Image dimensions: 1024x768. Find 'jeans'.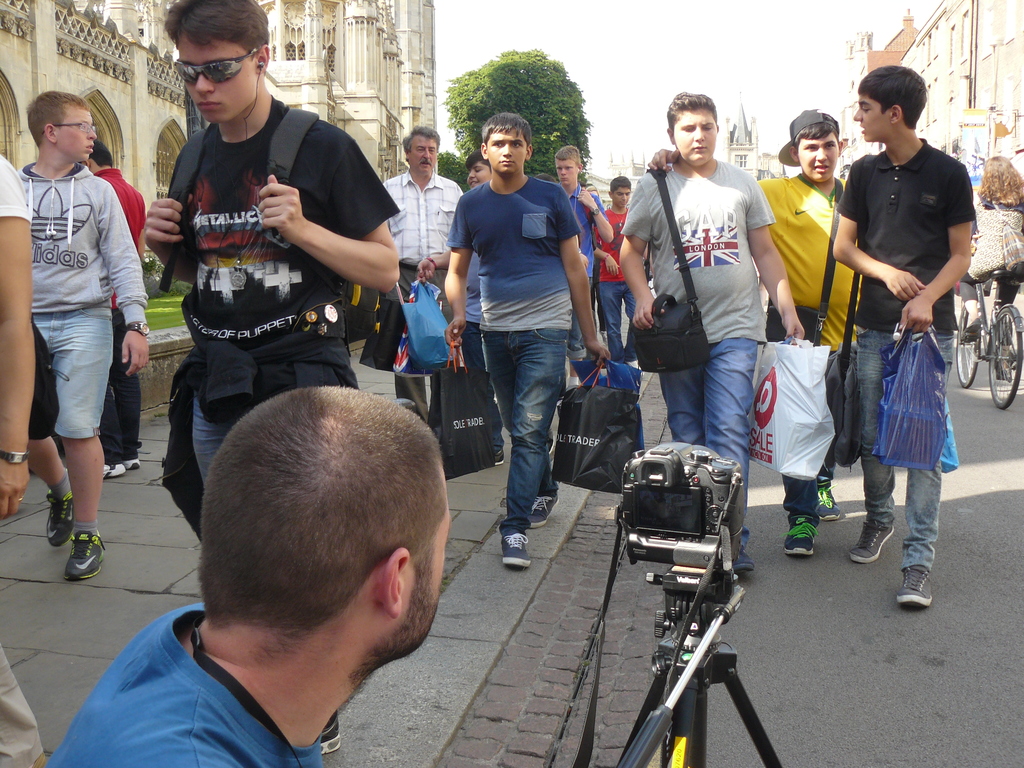
BBox(597, 285, 627, 351).
